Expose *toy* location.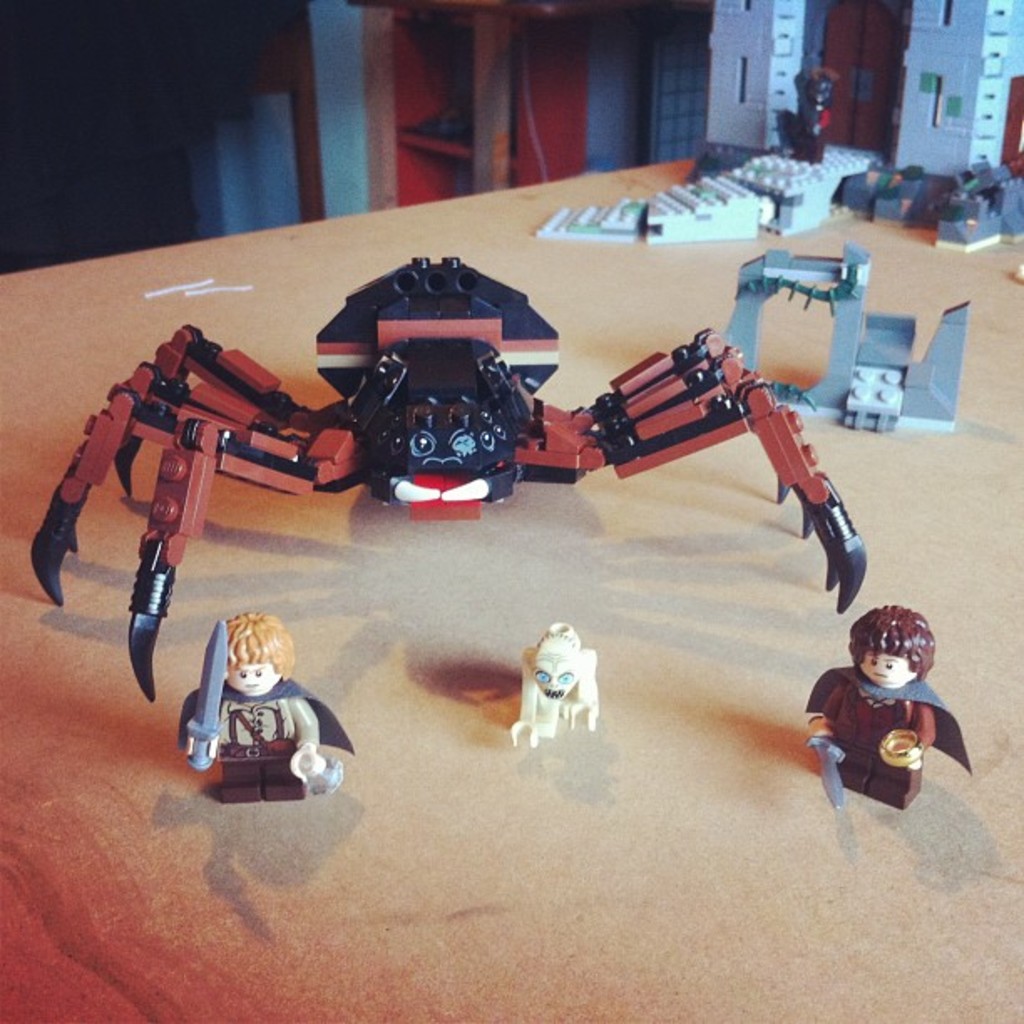
Exposed at {"left": 684, "top": 0, "right": 822, "bottom": 181}.
